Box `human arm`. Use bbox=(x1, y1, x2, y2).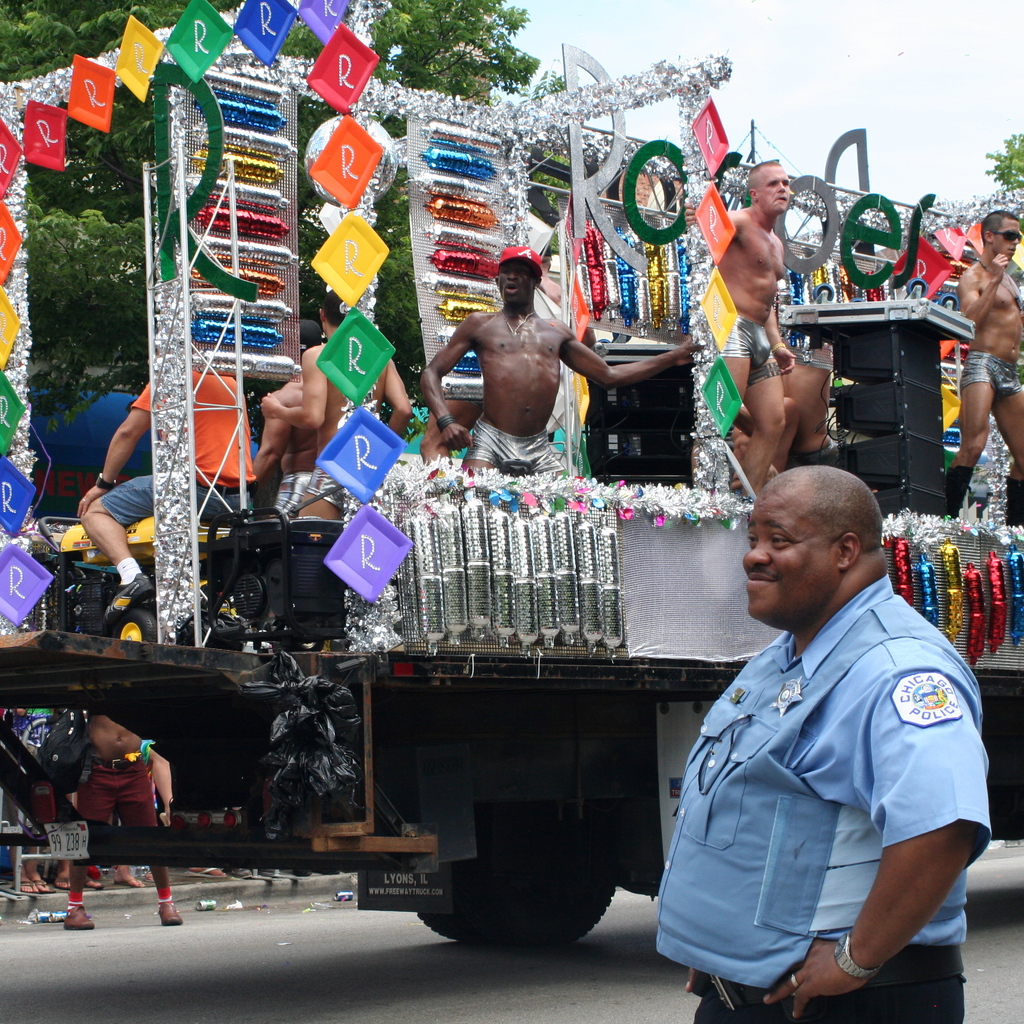
bbox=(762, 305, 800, 375).
